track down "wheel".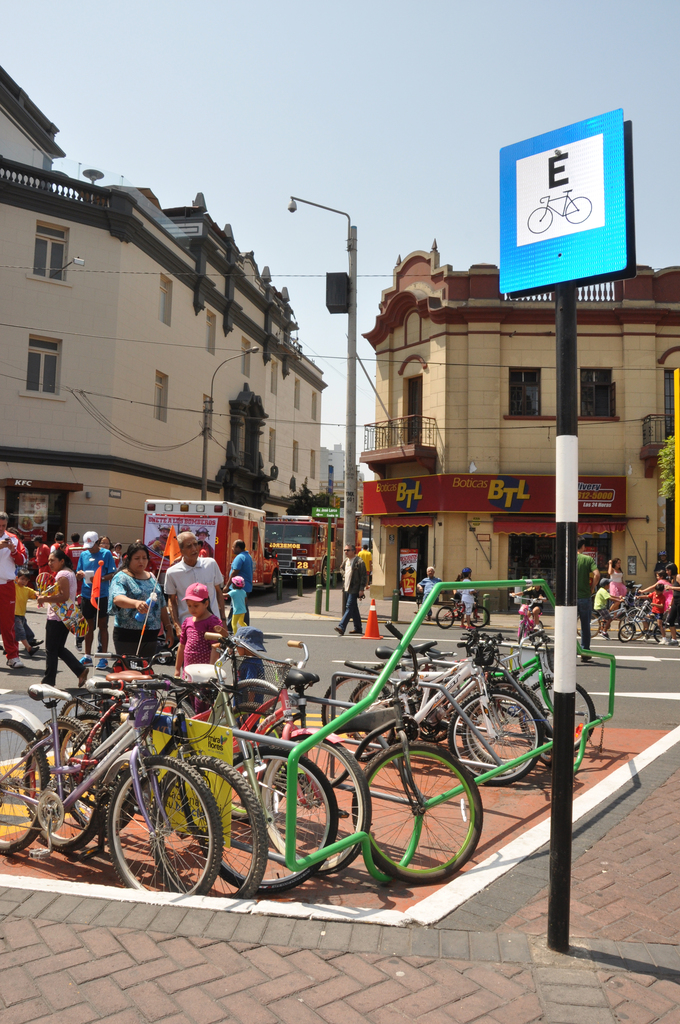
Tracked to select_region(436, 605, 451, 627).
